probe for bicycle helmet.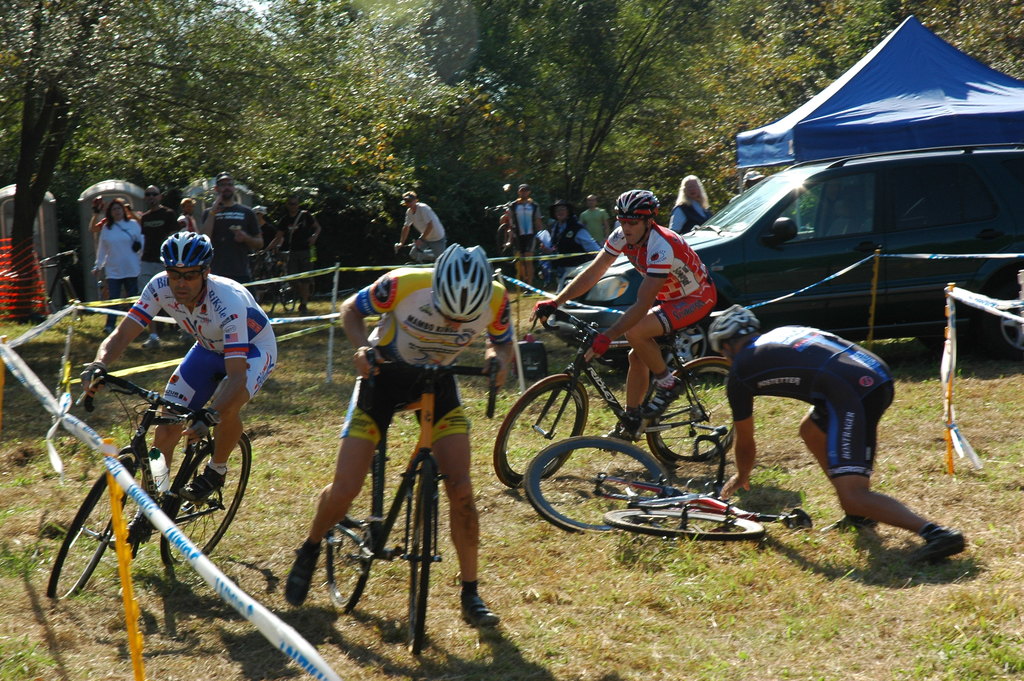
Probe result: x1=607 y1=183 x2=652 y2=217.
